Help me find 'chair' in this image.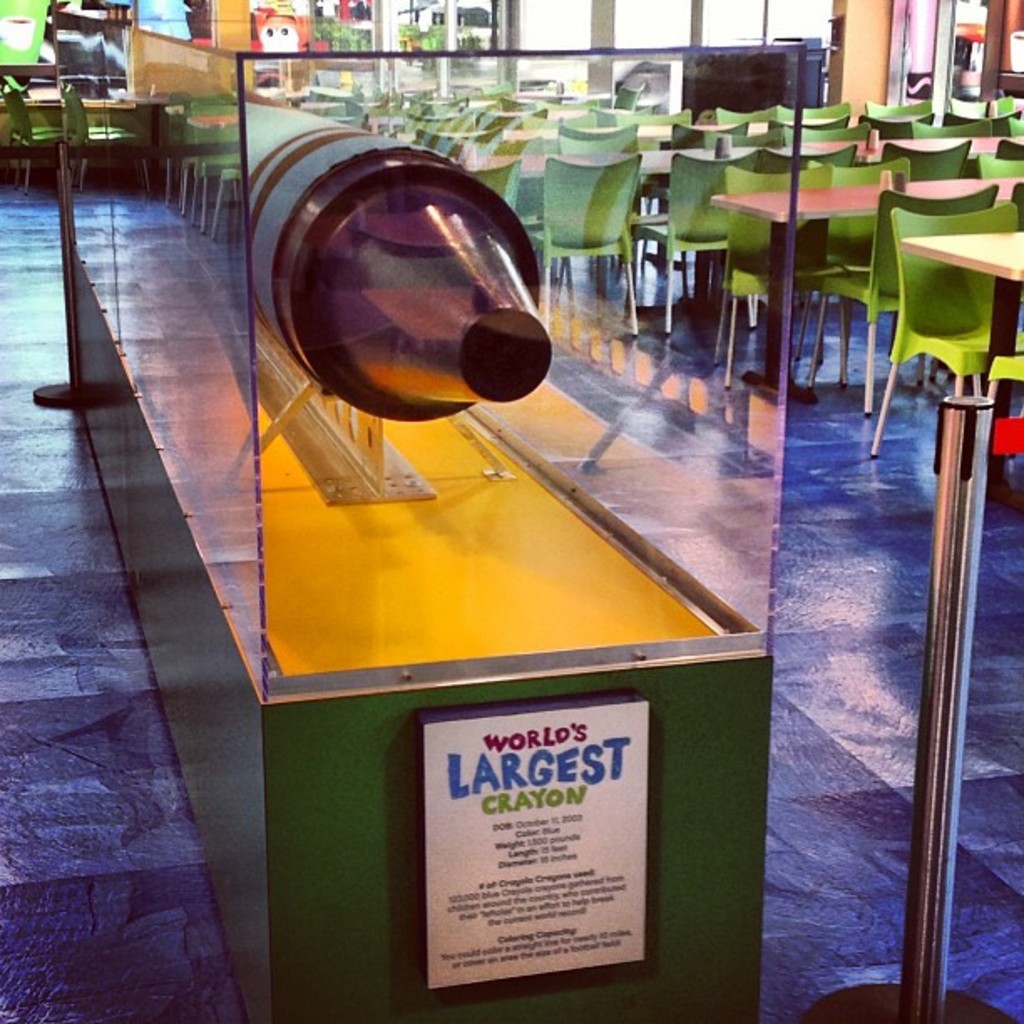
Found it: <bbox>860, 167, 1016, 438</bbox>.
